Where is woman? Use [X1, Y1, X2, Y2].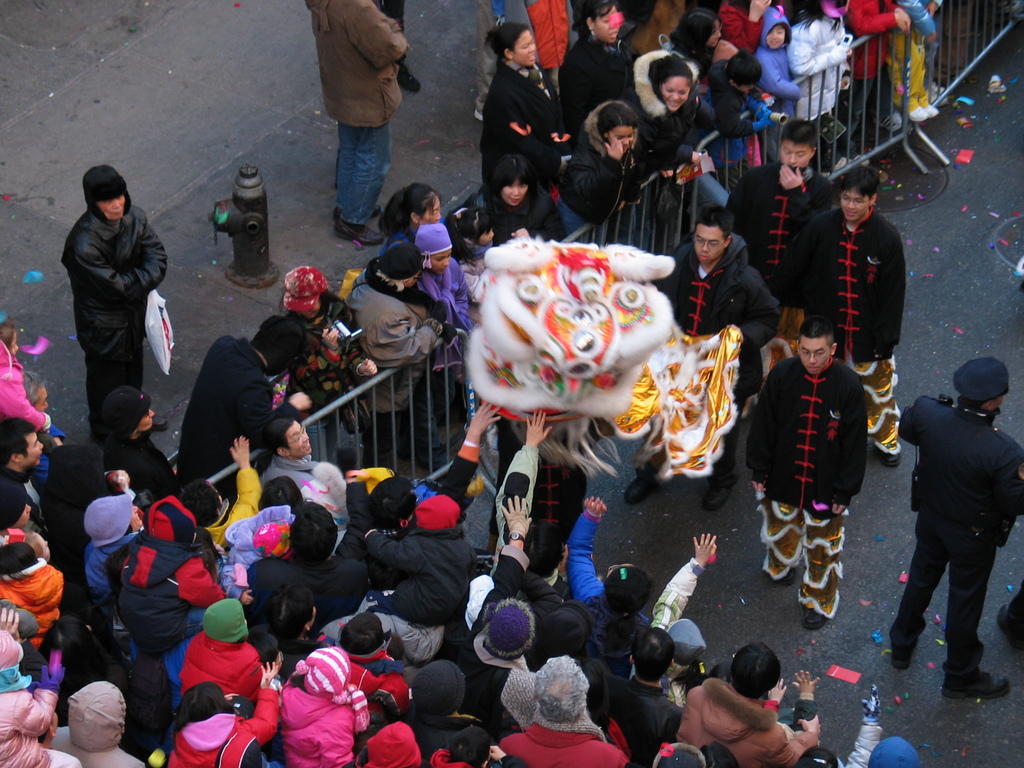
[555, 99, 643, 240].
